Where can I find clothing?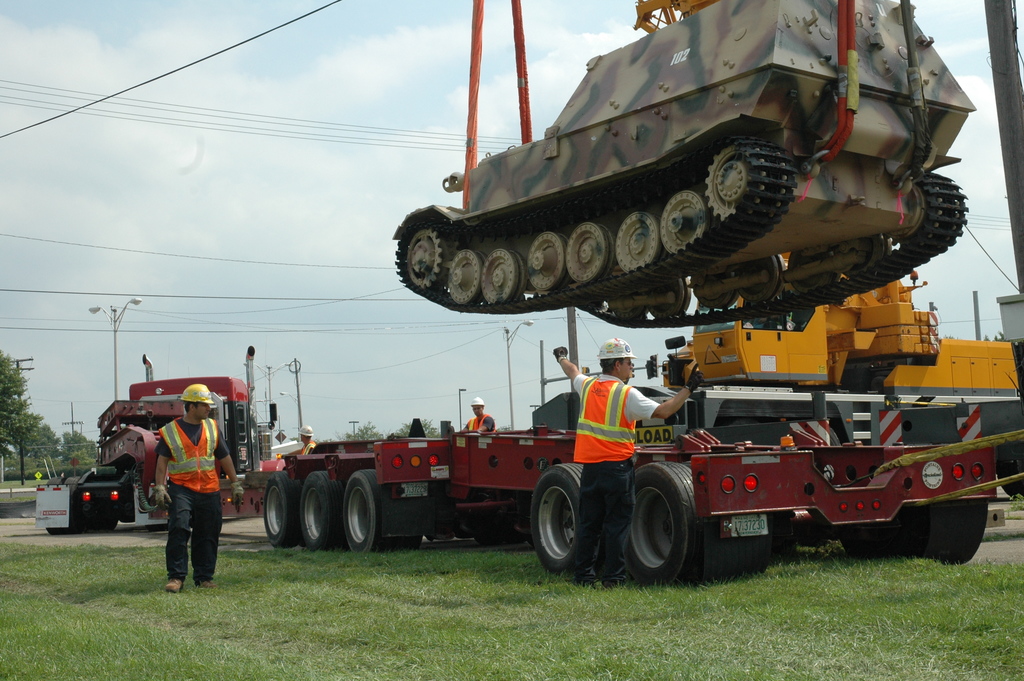
You can find it at [301,439,317,457].
